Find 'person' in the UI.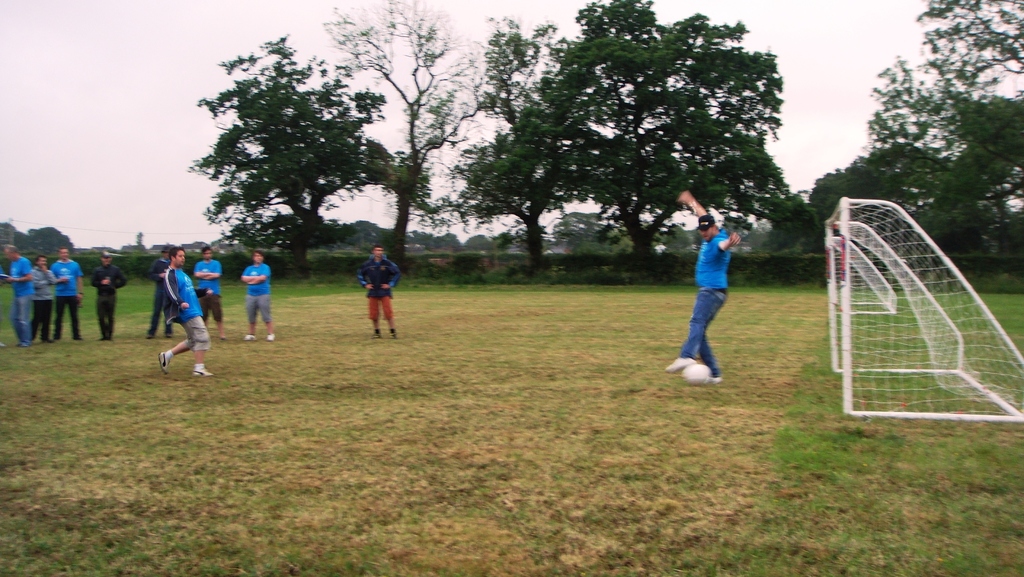
UI element at select_region(36, 250, 57, 339).
